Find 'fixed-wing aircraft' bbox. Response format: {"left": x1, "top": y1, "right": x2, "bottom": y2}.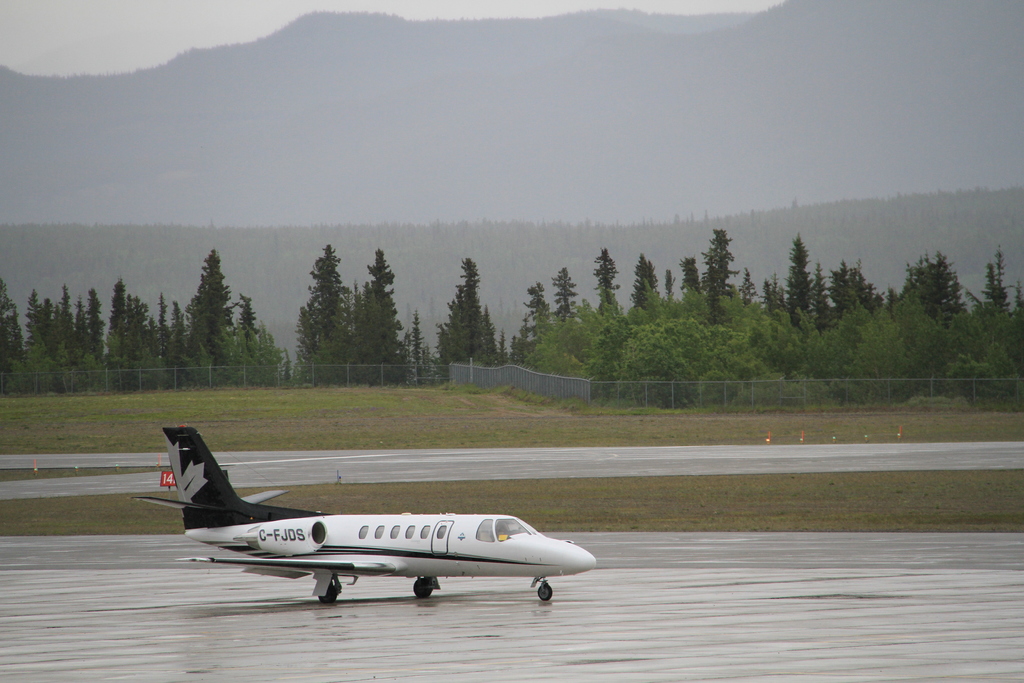
{"left": 148, "top": 424, "right": 595, "bottom": 609}.
